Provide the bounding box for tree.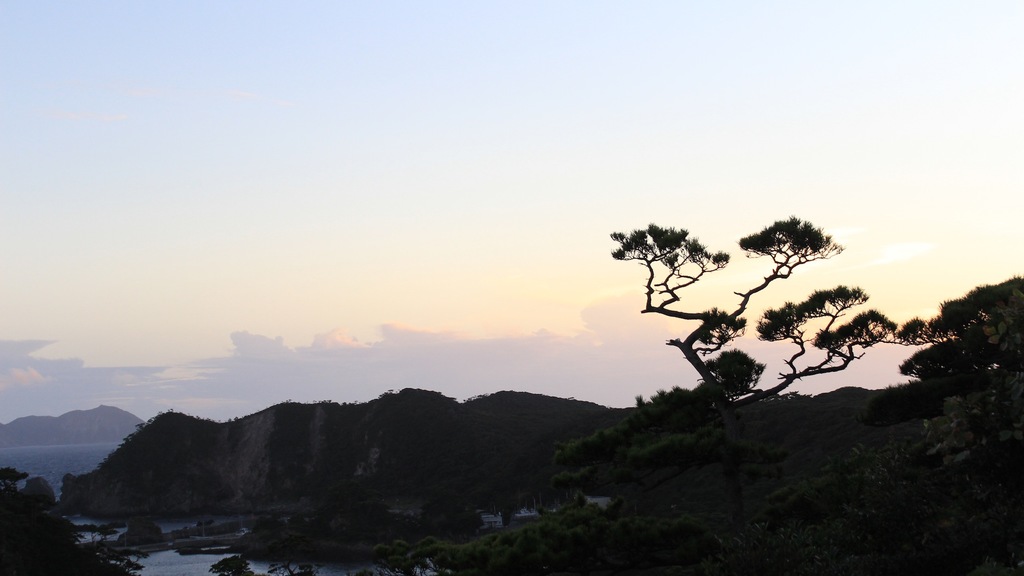
bbox(877, 272, 1023, 402).
